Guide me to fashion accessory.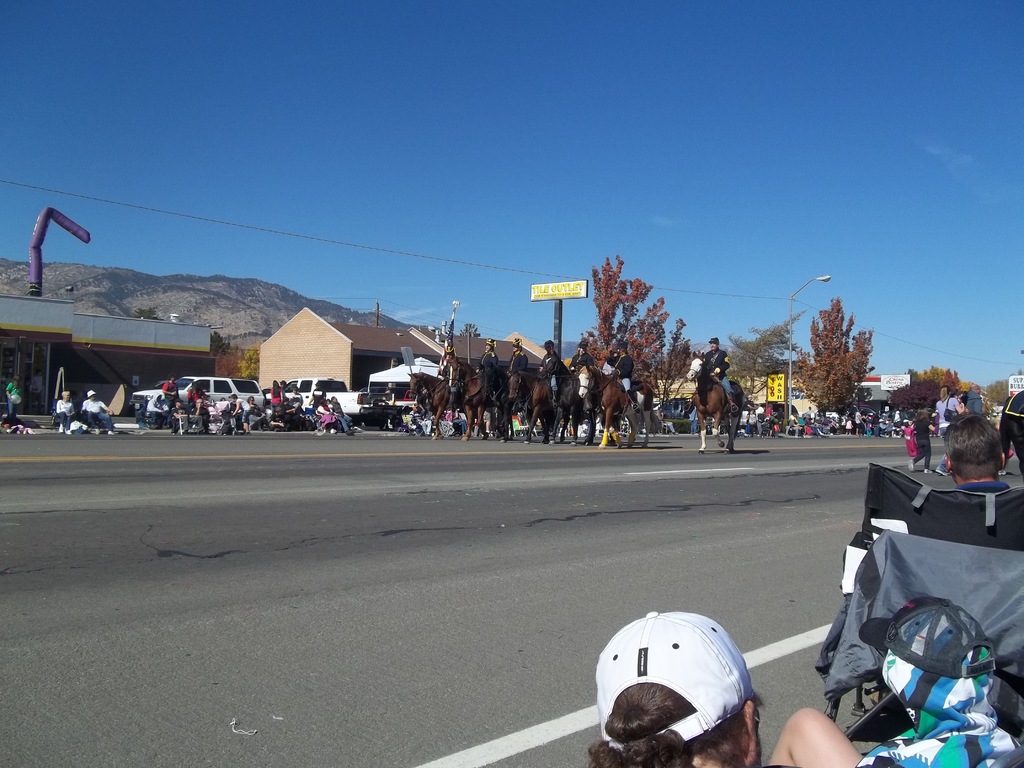
Guidance: <bbox>445, 344, 453, 353</bbox>.
